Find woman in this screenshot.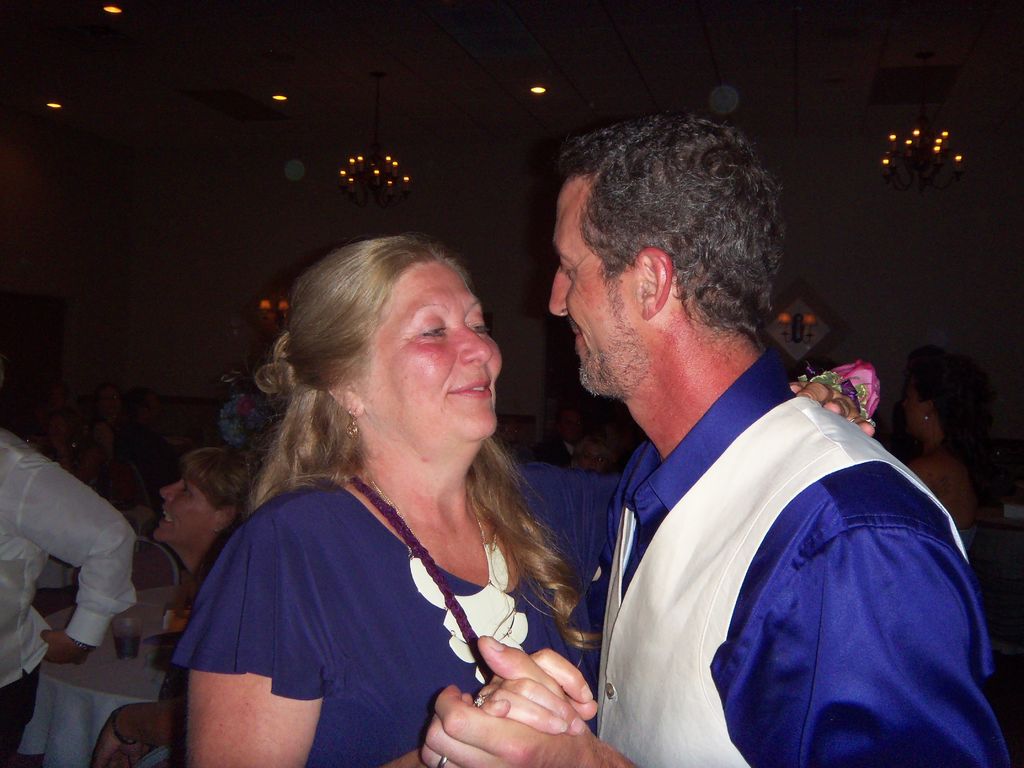
The bounding box for woman is pyautogui.locateOnScreen(265, 143, 835, 767).
